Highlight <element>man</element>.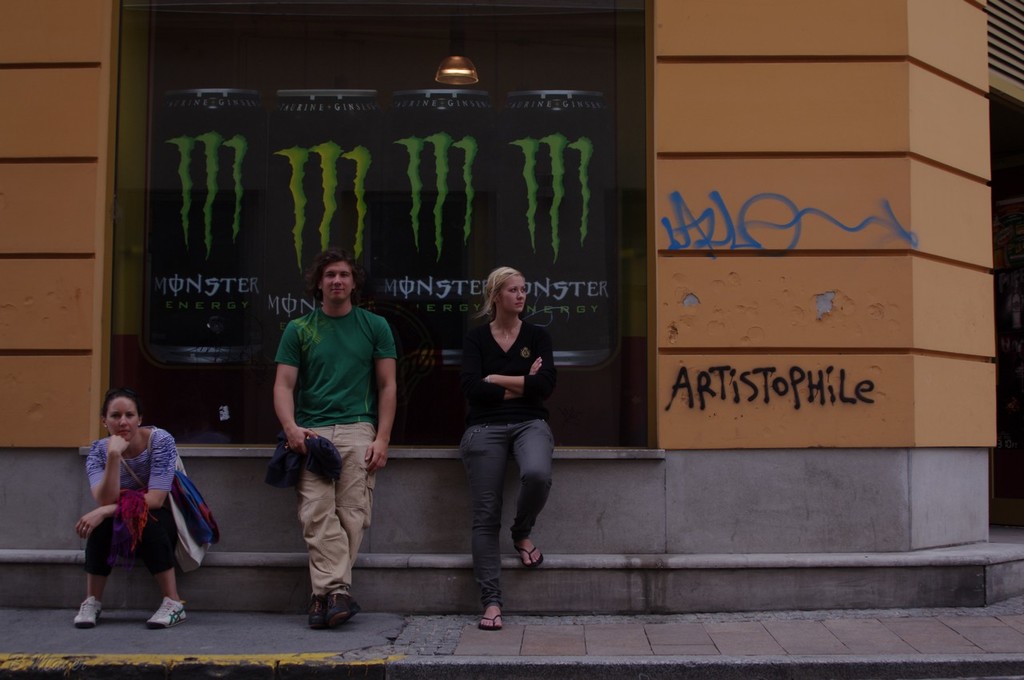
Highlighted region: [left=260, top=262, right=398, bottom=636].
